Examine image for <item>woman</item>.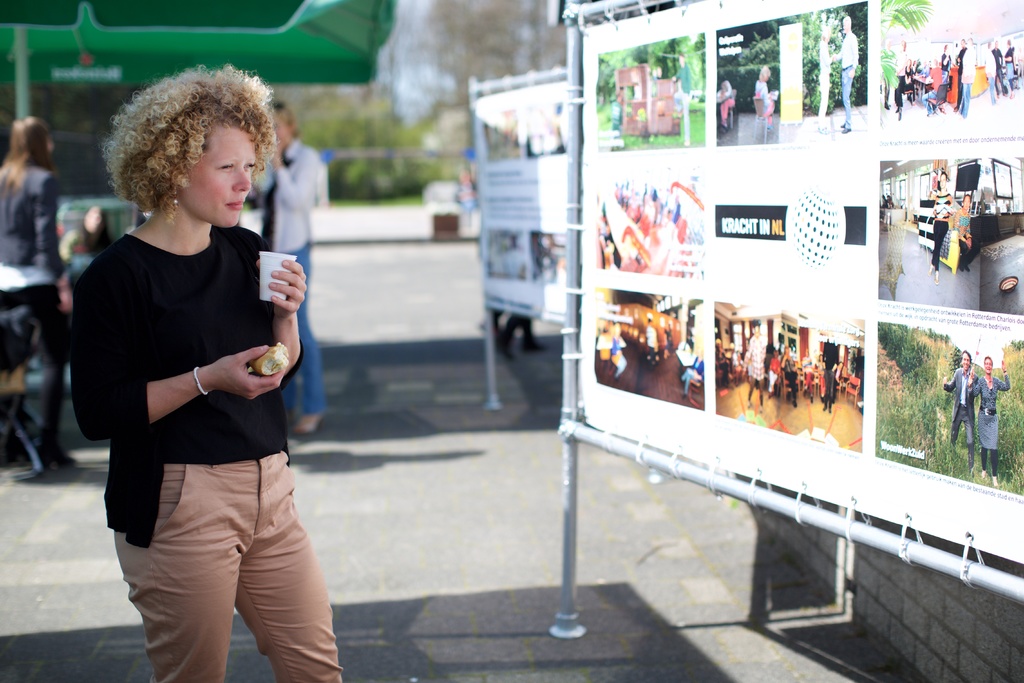
Examination result: detection(931, 171, 957, 284).
